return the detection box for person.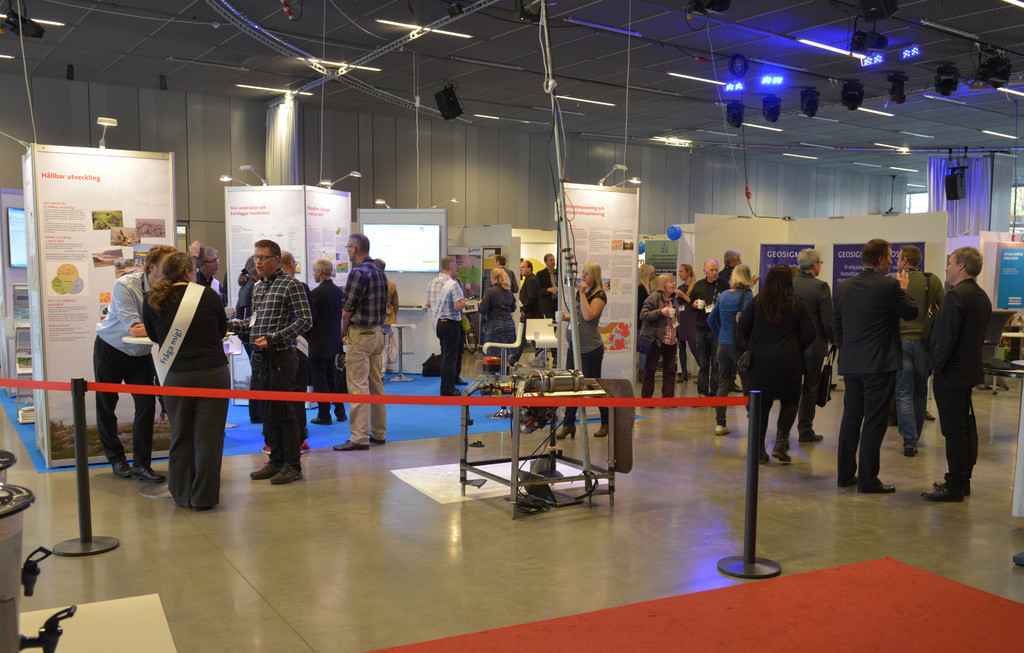
(left=786, top=248, right=833, bottom=434).
